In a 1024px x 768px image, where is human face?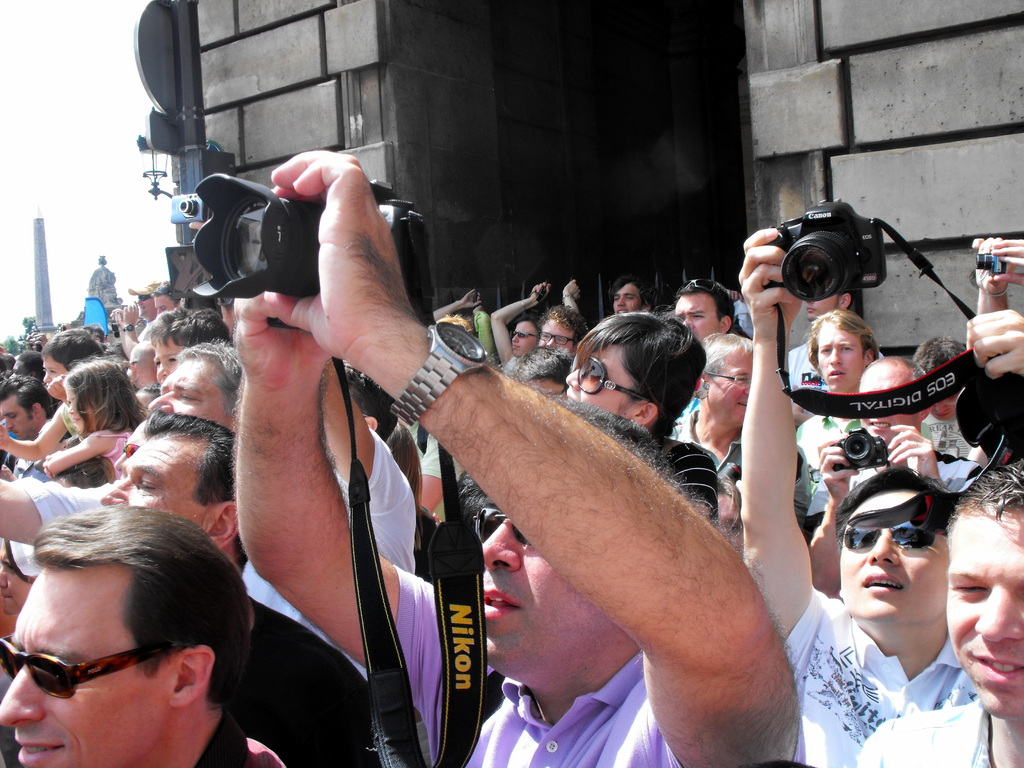
{"x1": 564, "y1": 348, "x2": 633, "y2": 417}.
